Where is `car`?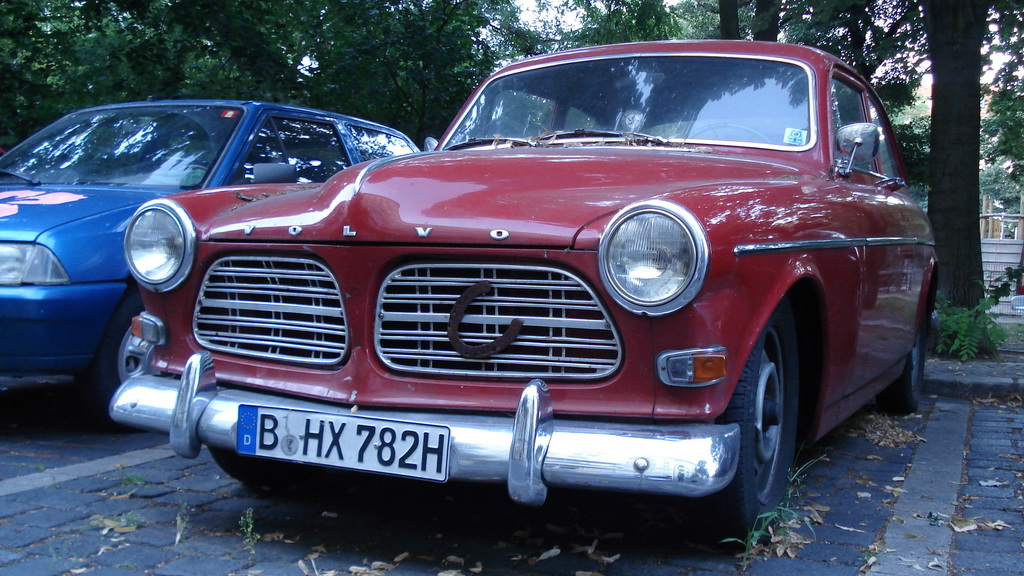
select_region(0, 97, 424, 419).
